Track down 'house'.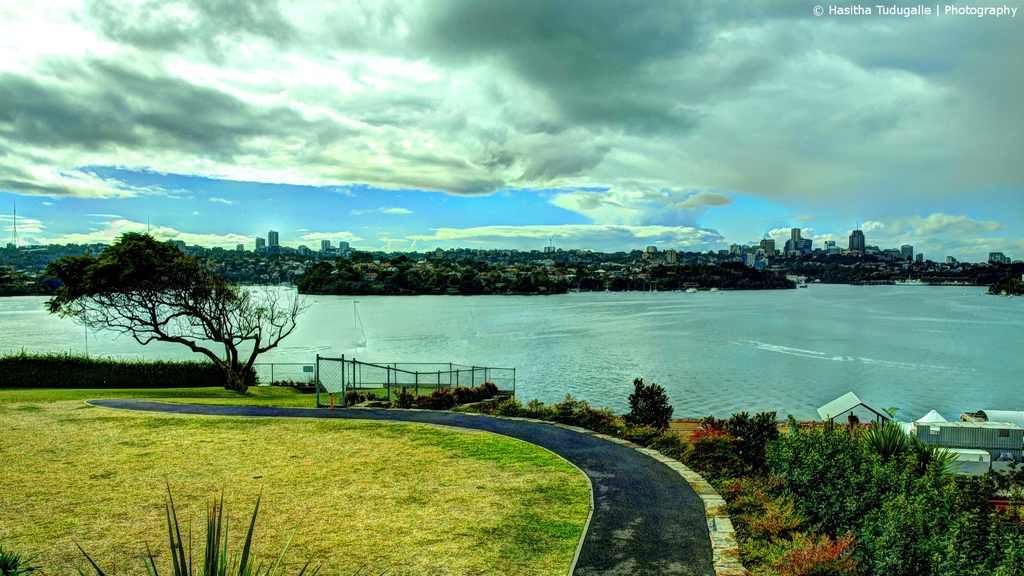
Tracked to Rect(817, 388, 892, 439).
